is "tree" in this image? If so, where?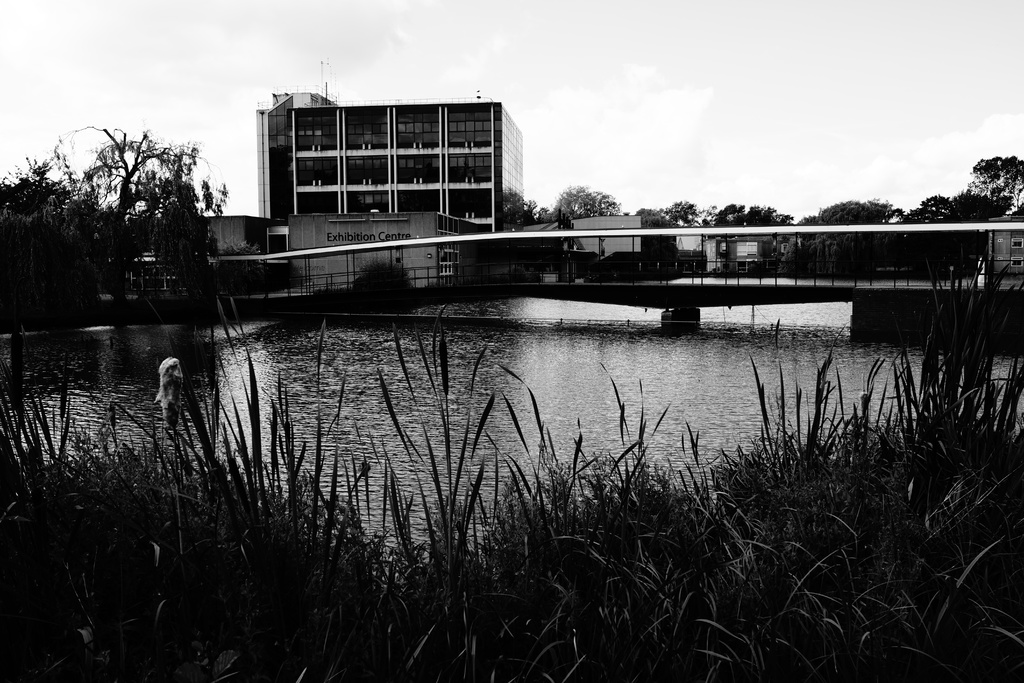
Yes, at 779,198,915,284.
